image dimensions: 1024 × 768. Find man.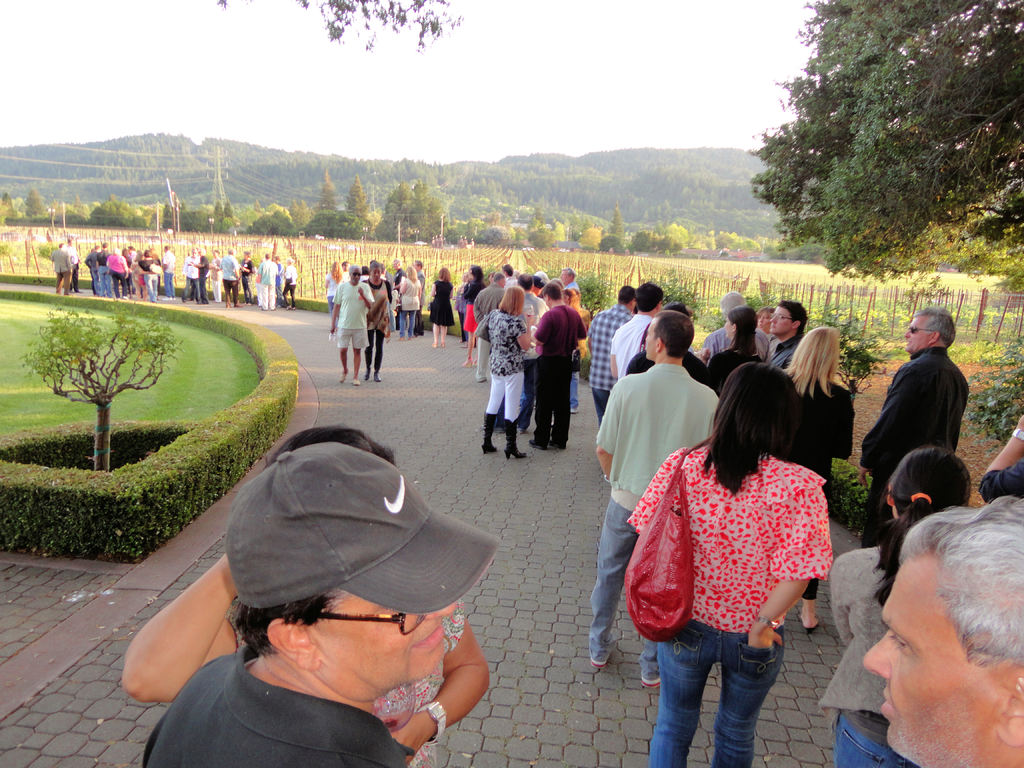
x1=50 y1=243 x2=74 y2=296.
